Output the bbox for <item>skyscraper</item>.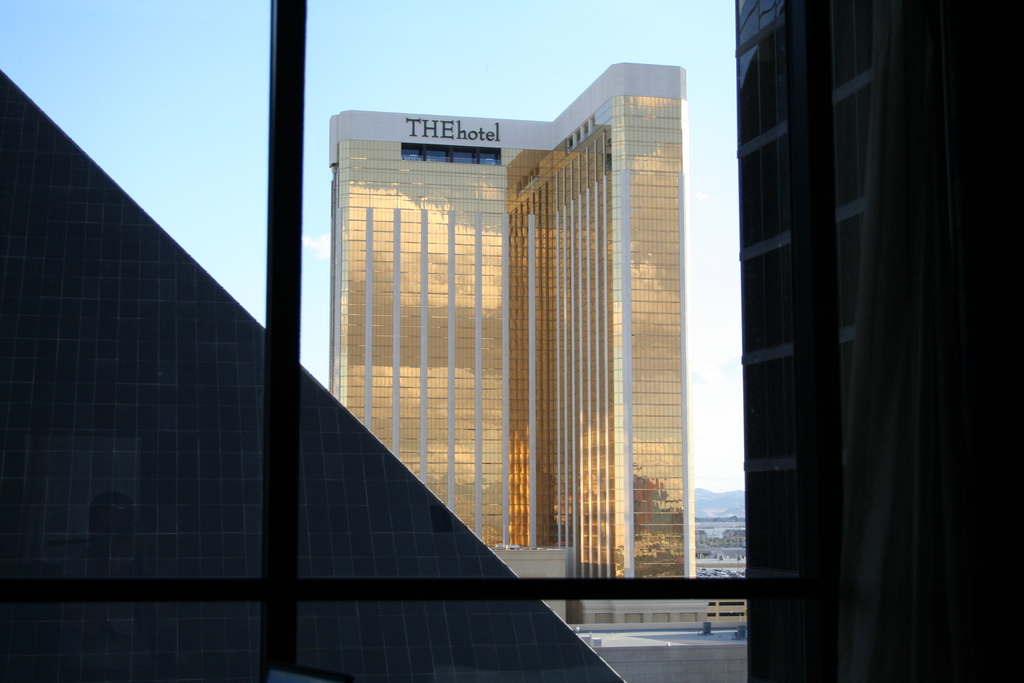
(317,55,726,655).
